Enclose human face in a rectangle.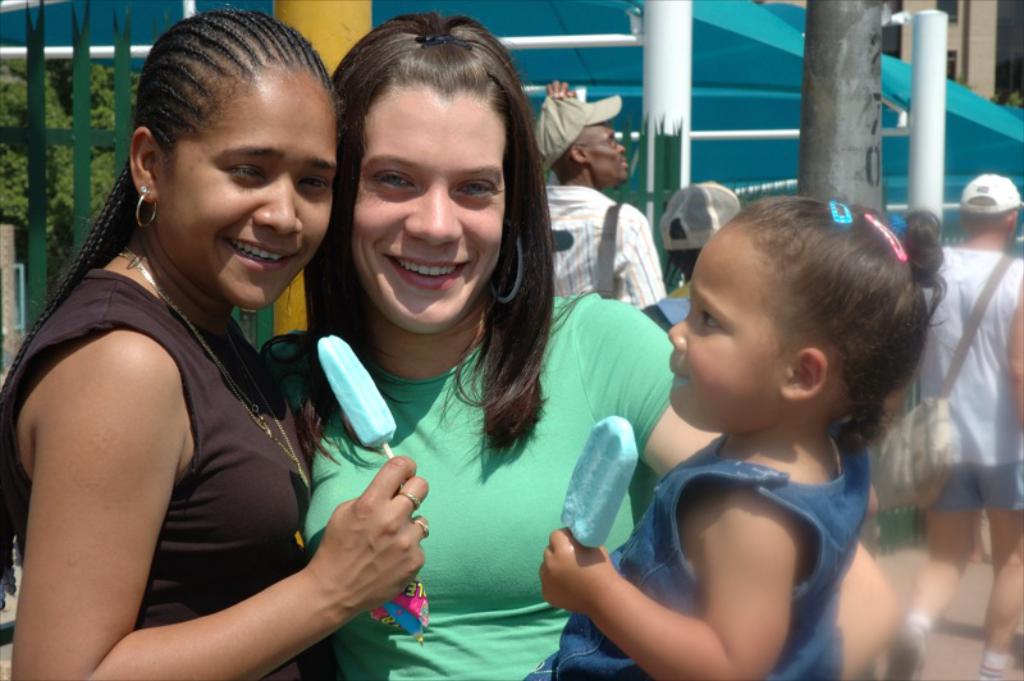
region(355, 88, 509, 324).
